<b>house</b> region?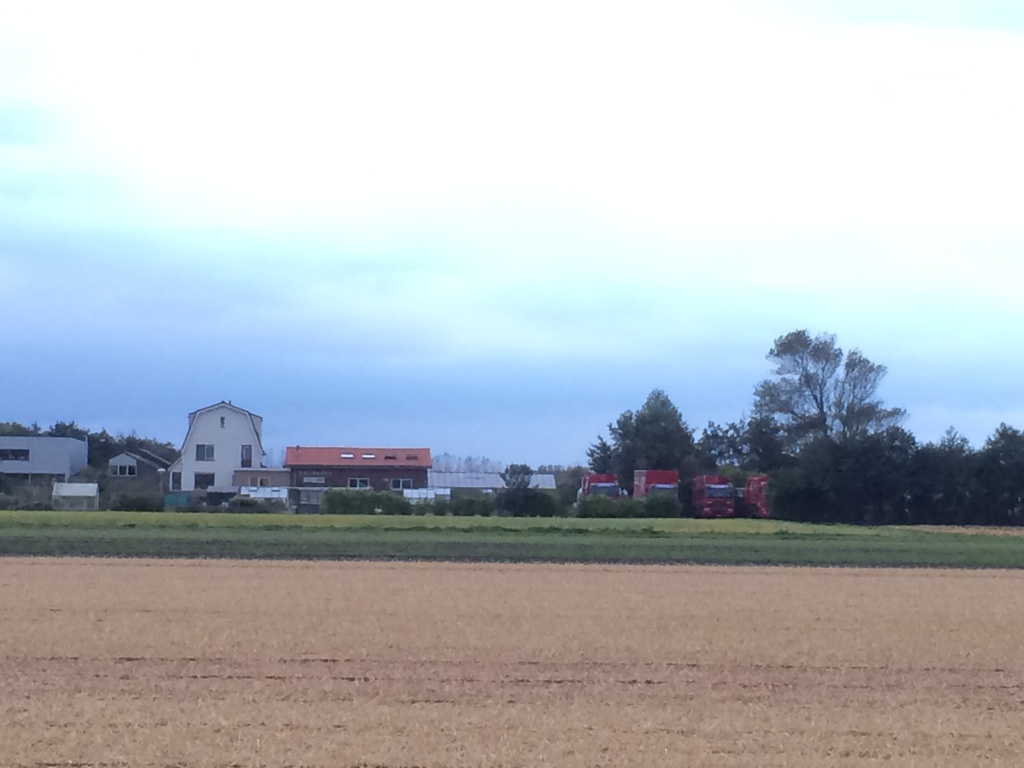
select_region(106, 450, 165, 515)
